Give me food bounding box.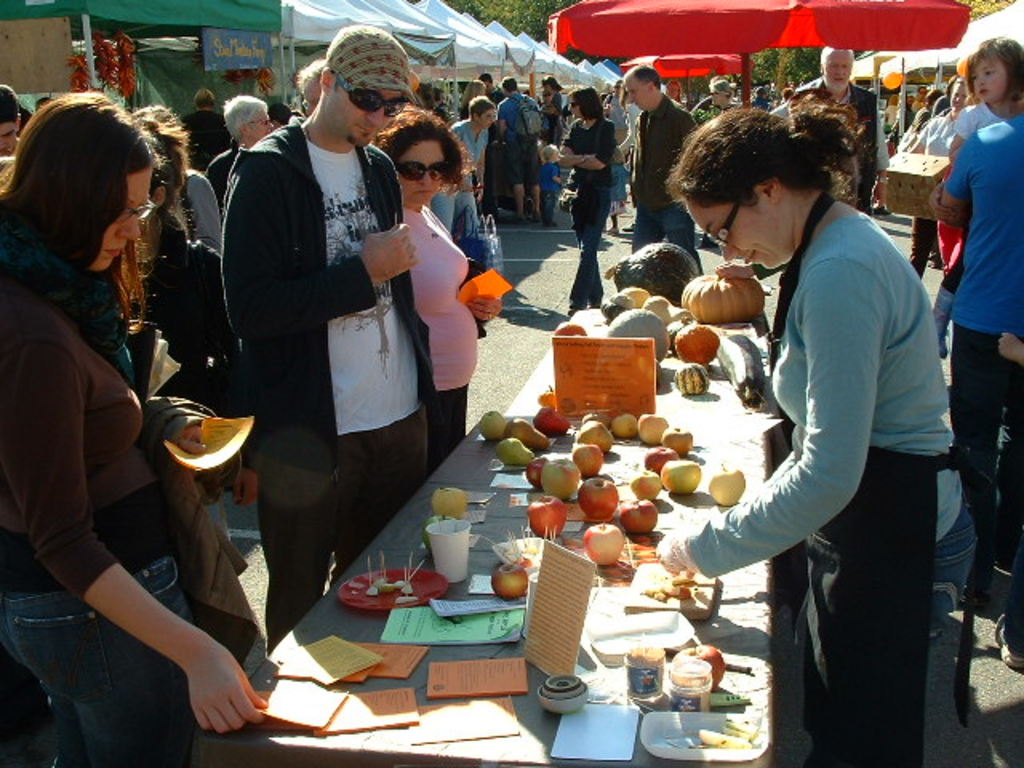
678,269,773,323.
